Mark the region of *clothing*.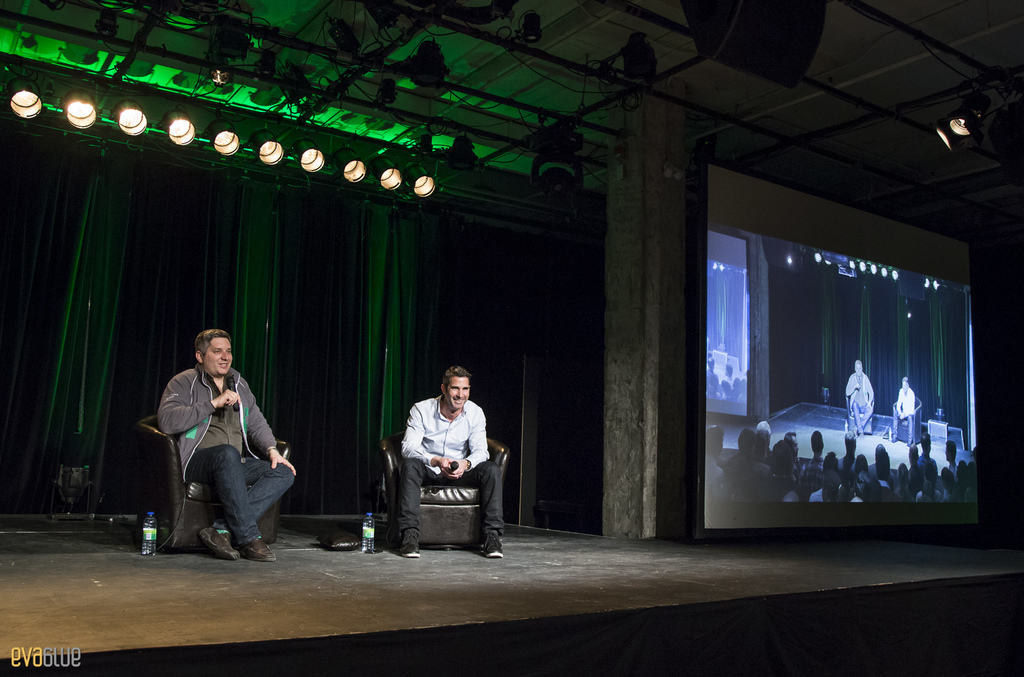
Region: bbox=[845, 369, 870, 416].
